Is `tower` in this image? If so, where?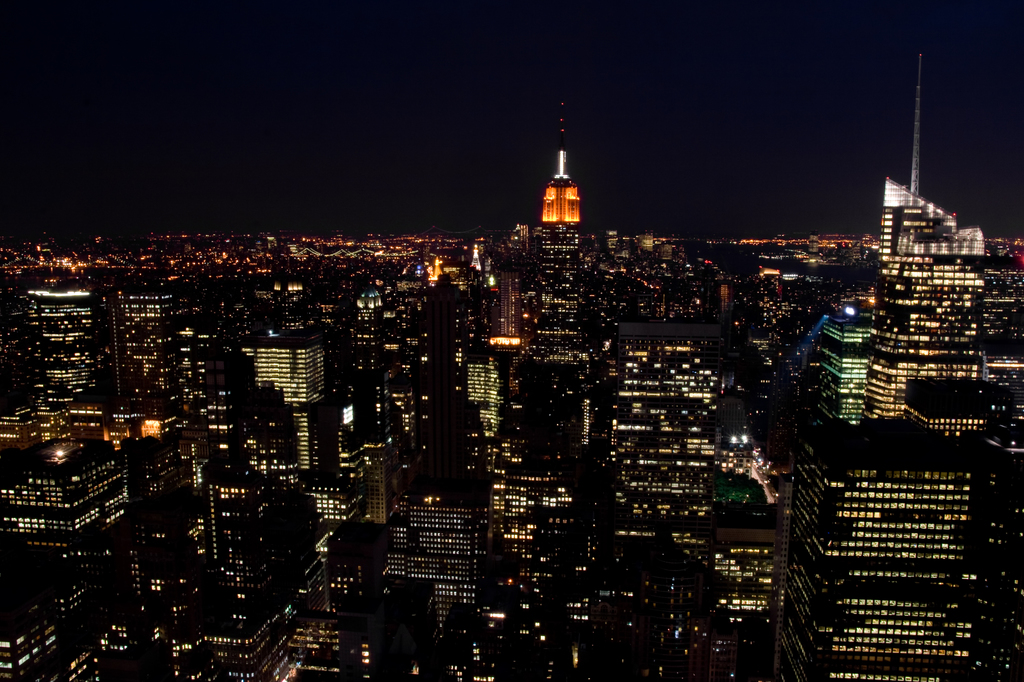
Yes, at (901, 369, 993, 442).
